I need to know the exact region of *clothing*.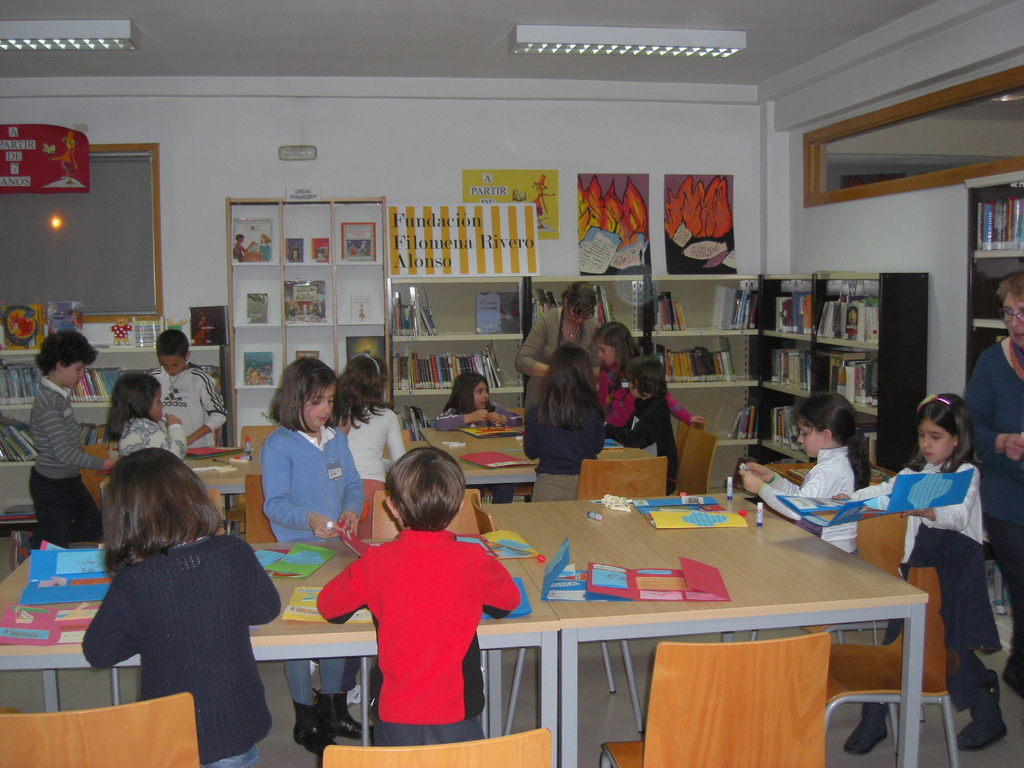
Region: [left=341, top=397, right=412, bottom=479].
